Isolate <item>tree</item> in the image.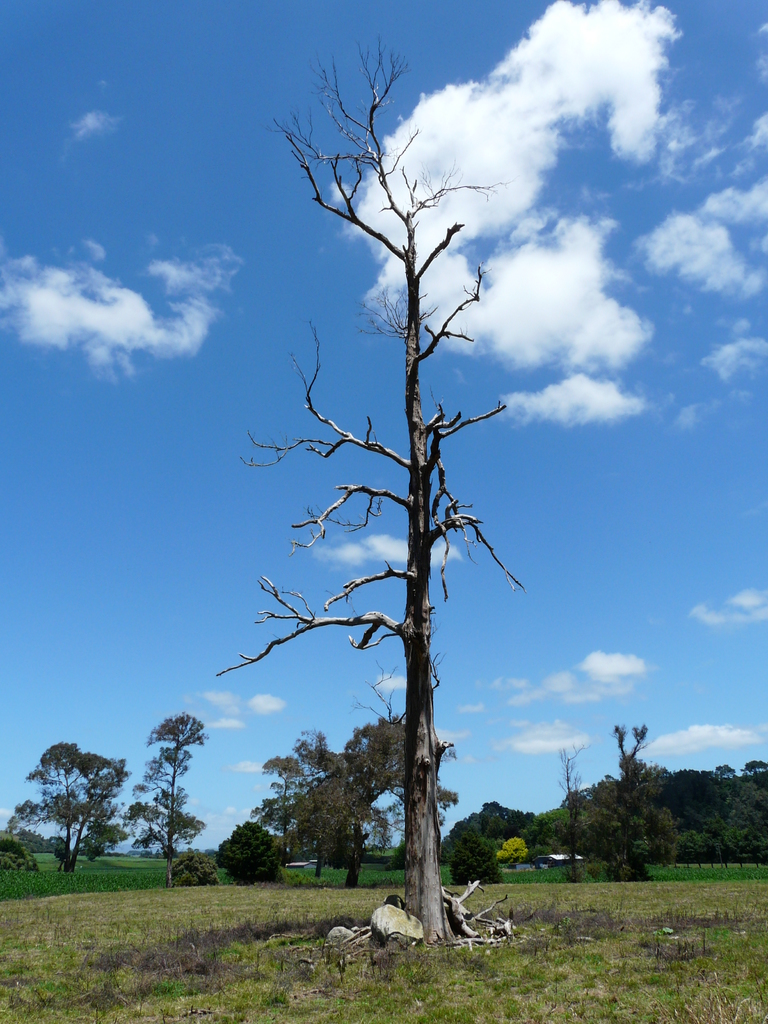
Isolated region: 217,816,287,884.
